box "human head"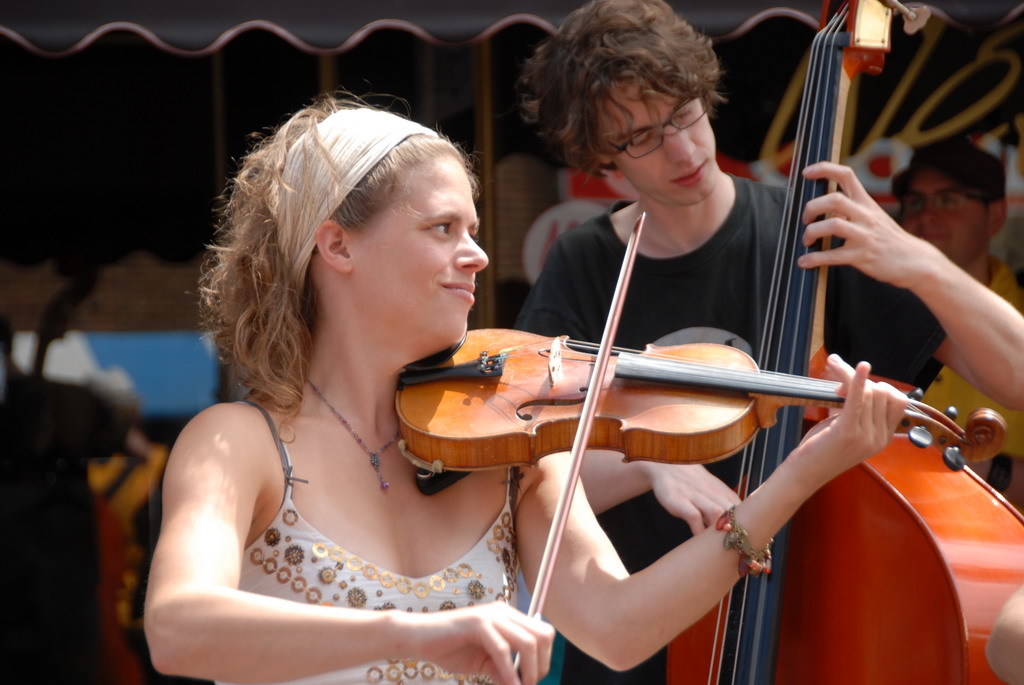
213/96/496/392
